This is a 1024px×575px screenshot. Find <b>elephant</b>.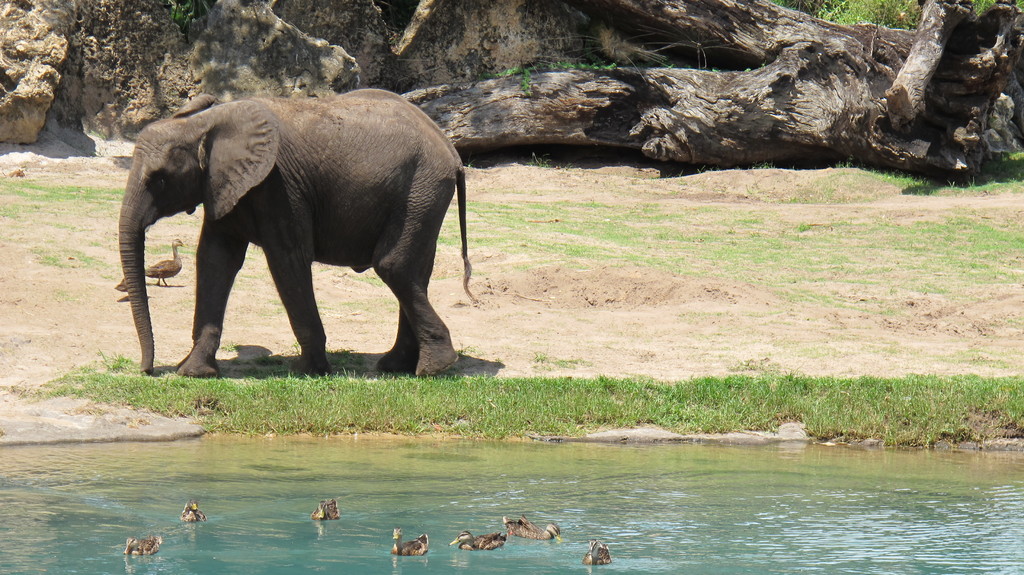
Bounding box: region(110, 81, 472, 380).
